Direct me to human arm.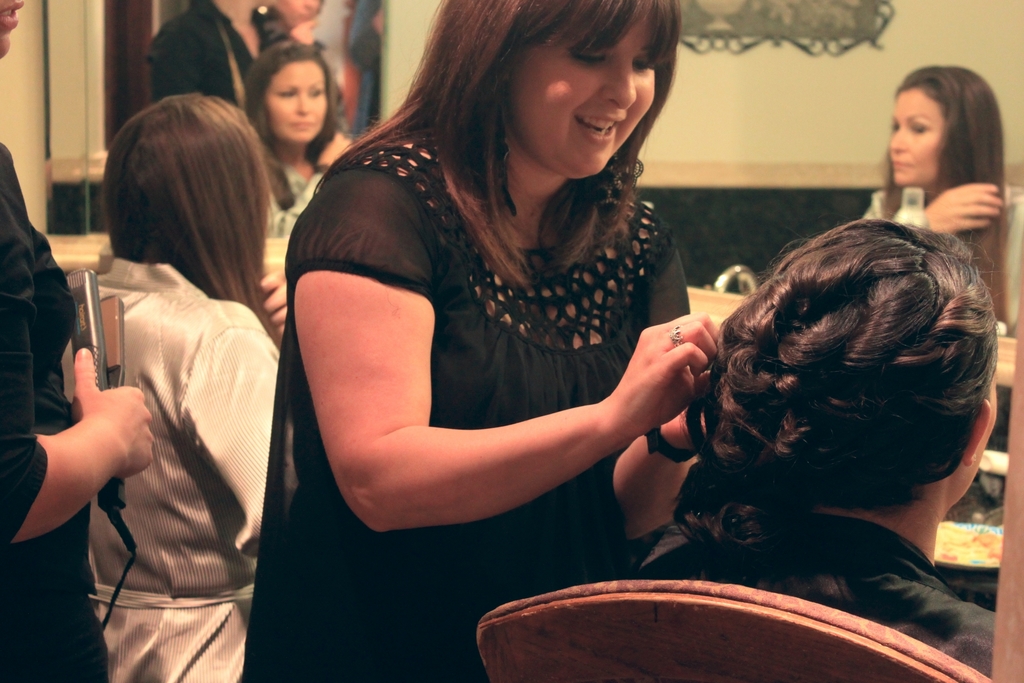
Direction: 285 252 672 536.
